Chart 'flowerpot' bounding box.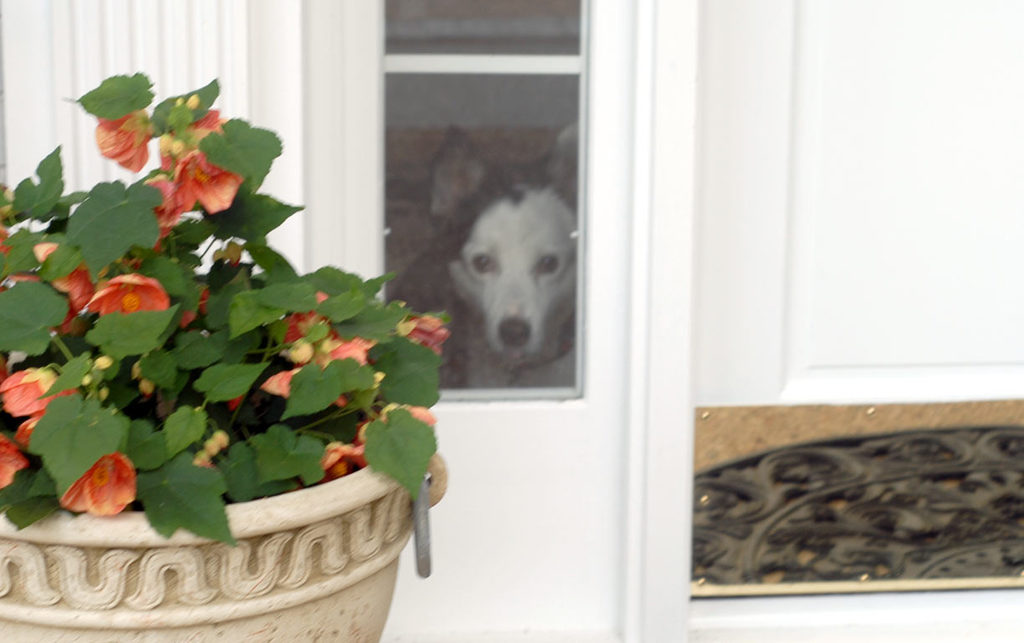
Charted: bbox(0, 463, 446, 642).
